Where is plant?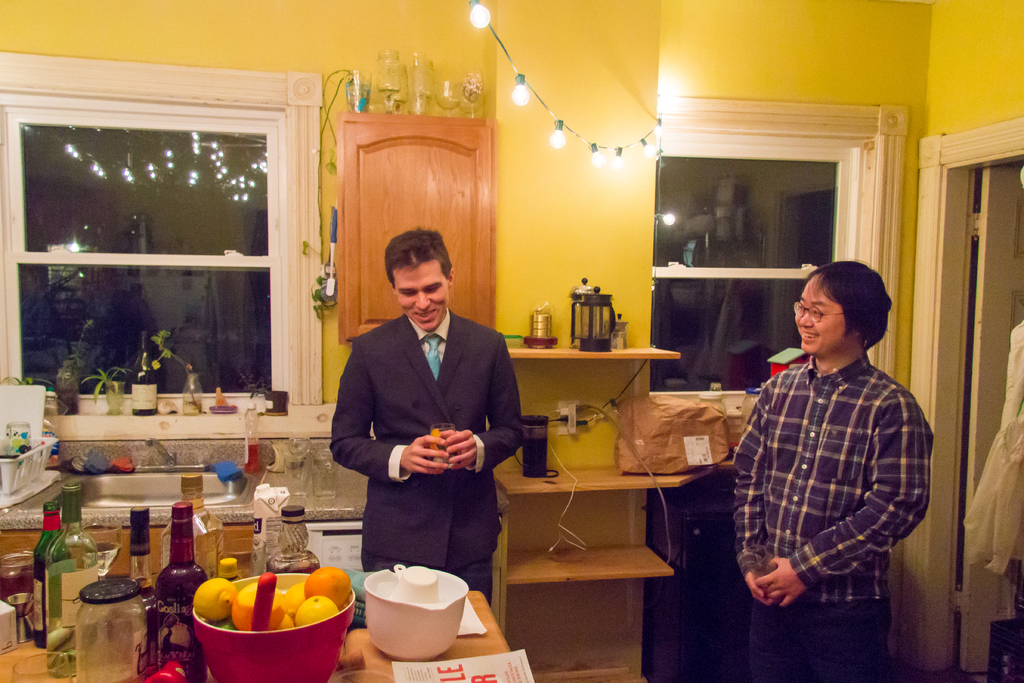
left=90, top=362, right=130, bottom=399.
